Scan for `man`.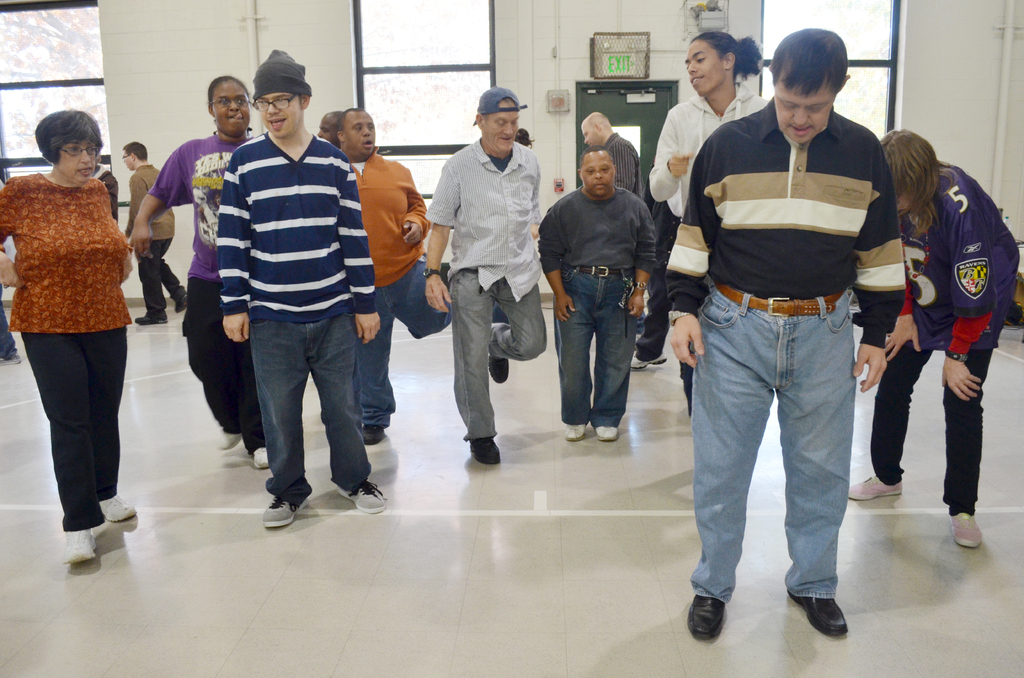
Scan result: BBox(213, 44, 384, 540).
